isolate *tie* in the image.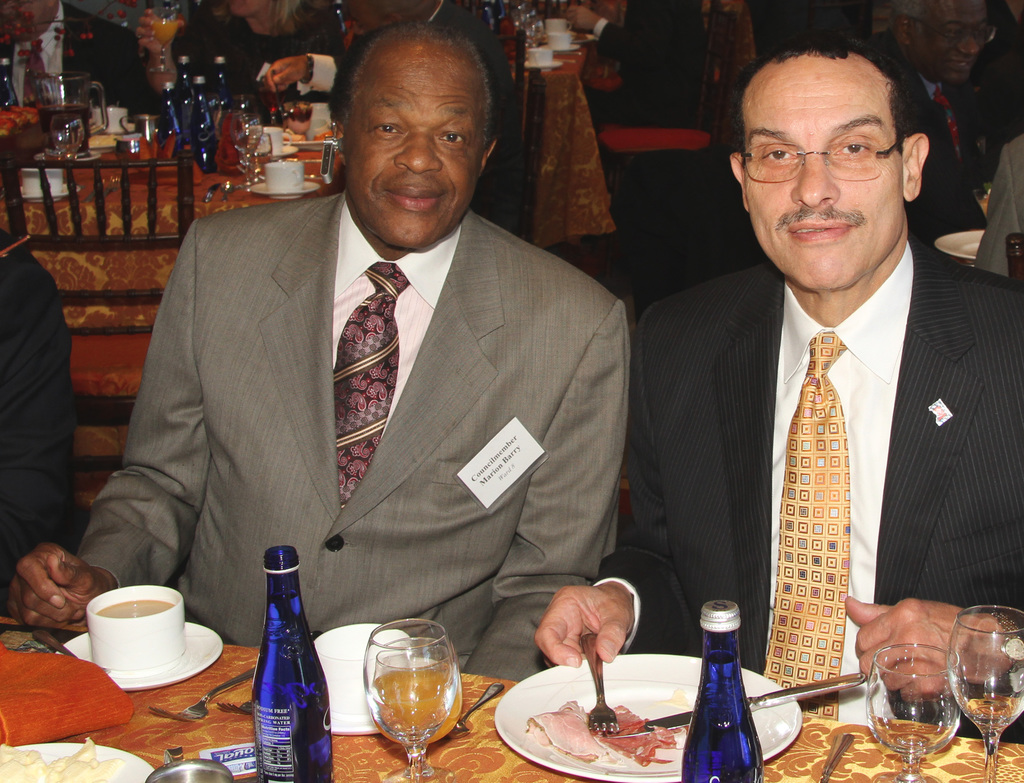
Isolated region: 762,325,849,720.
